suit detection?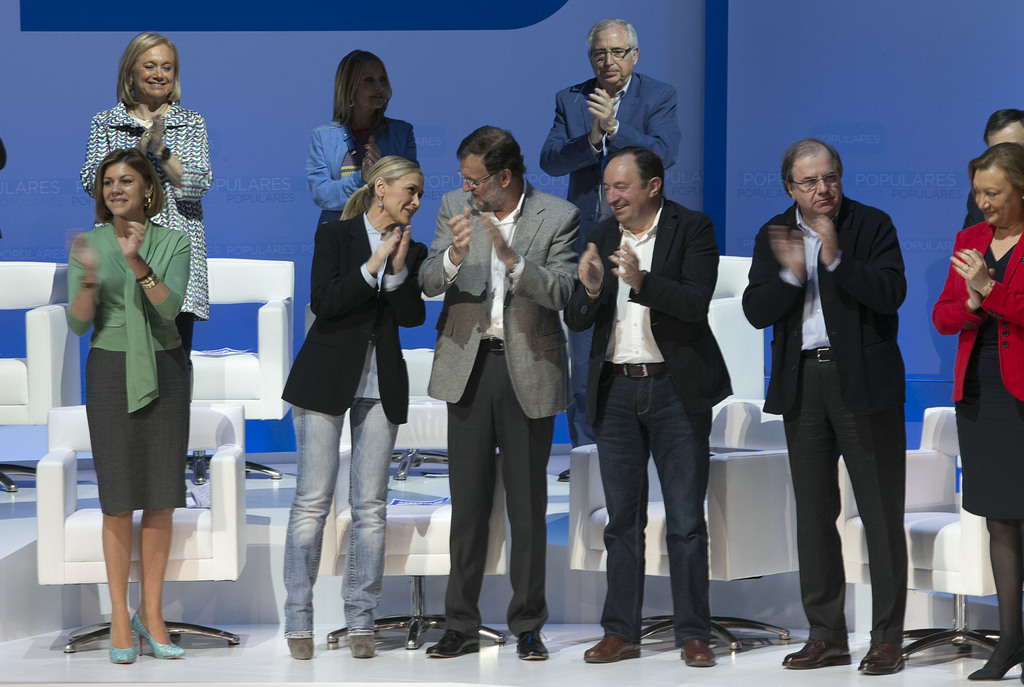
pyautogui.locateOnScreen(756, 151, 920, 659)
